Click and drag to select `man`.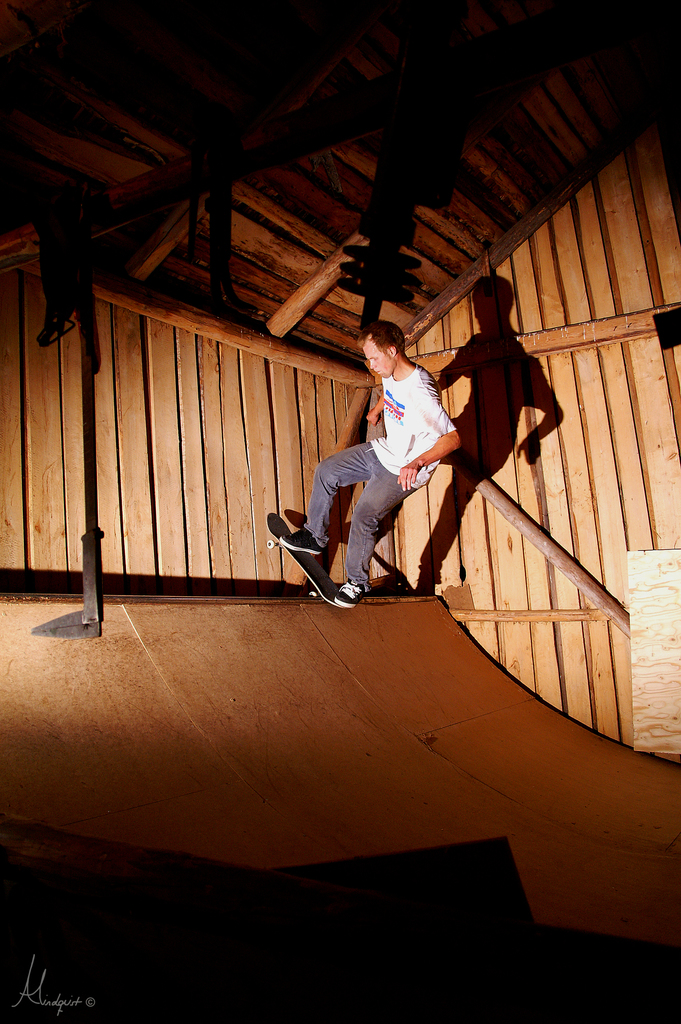
Selection: bbox(277, 319, 463, 609).
